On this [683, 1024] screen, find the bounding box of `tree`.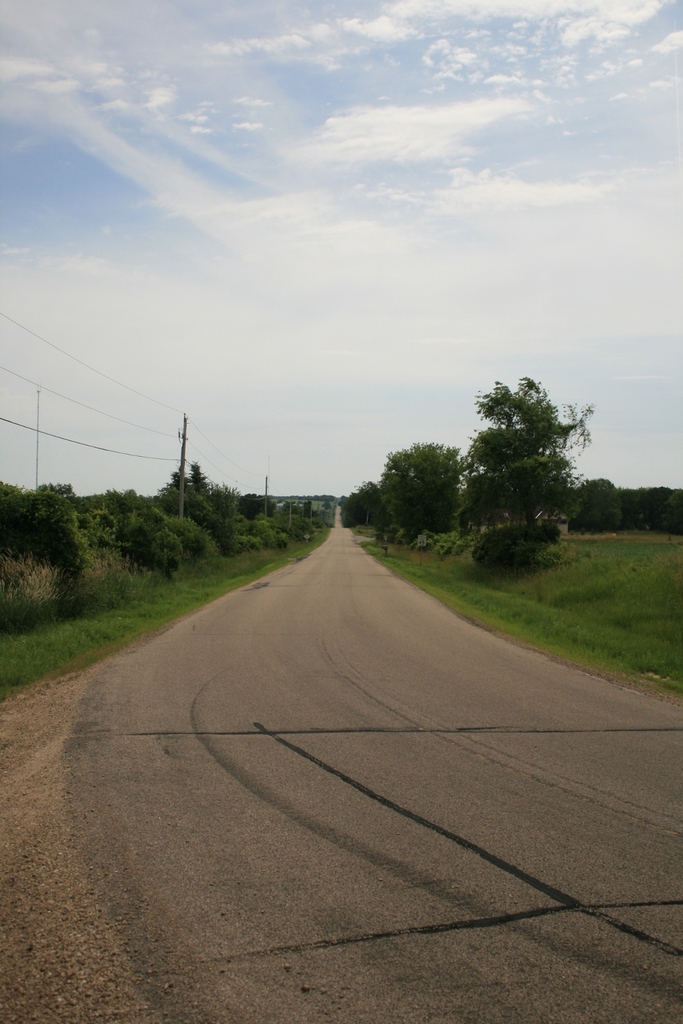
Bounding box: {"left": 461, "top": 354, "right": 594, "bottom": 564}.
